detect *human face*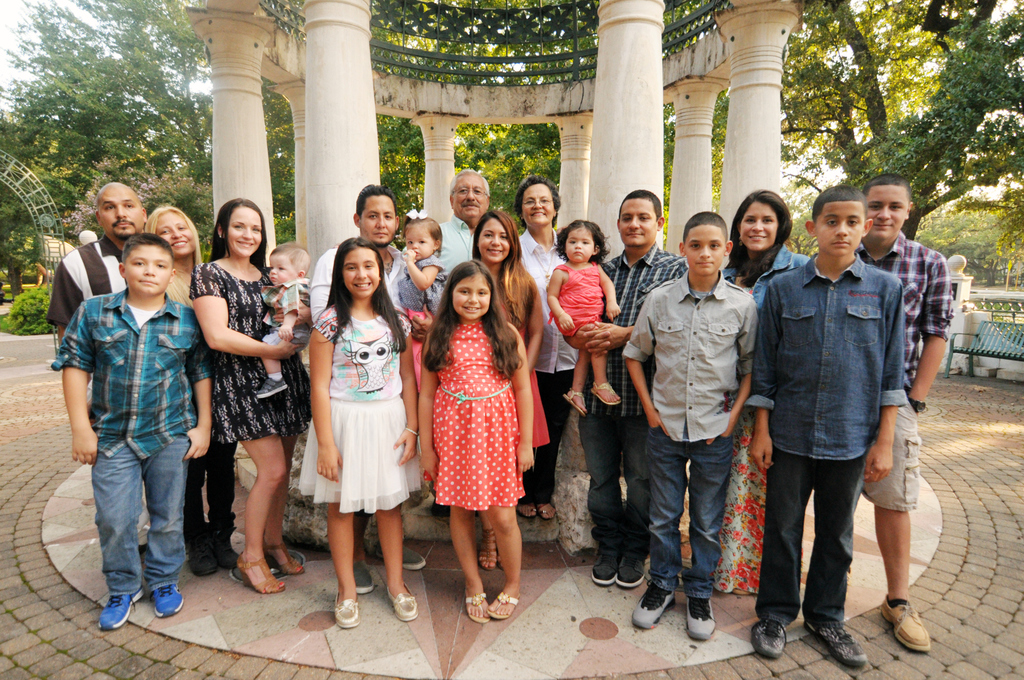
{"left": 524, "top": 184, "right": 553, "bottom": 226}
